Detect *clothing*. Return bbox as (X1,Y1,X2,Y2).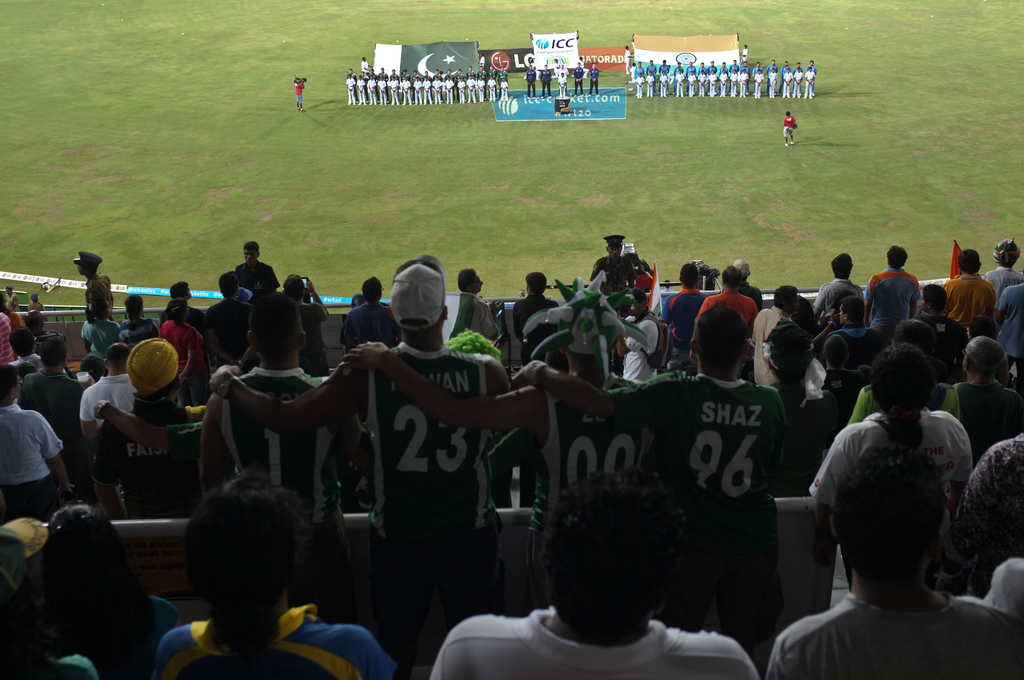
(863,263,917,318).
